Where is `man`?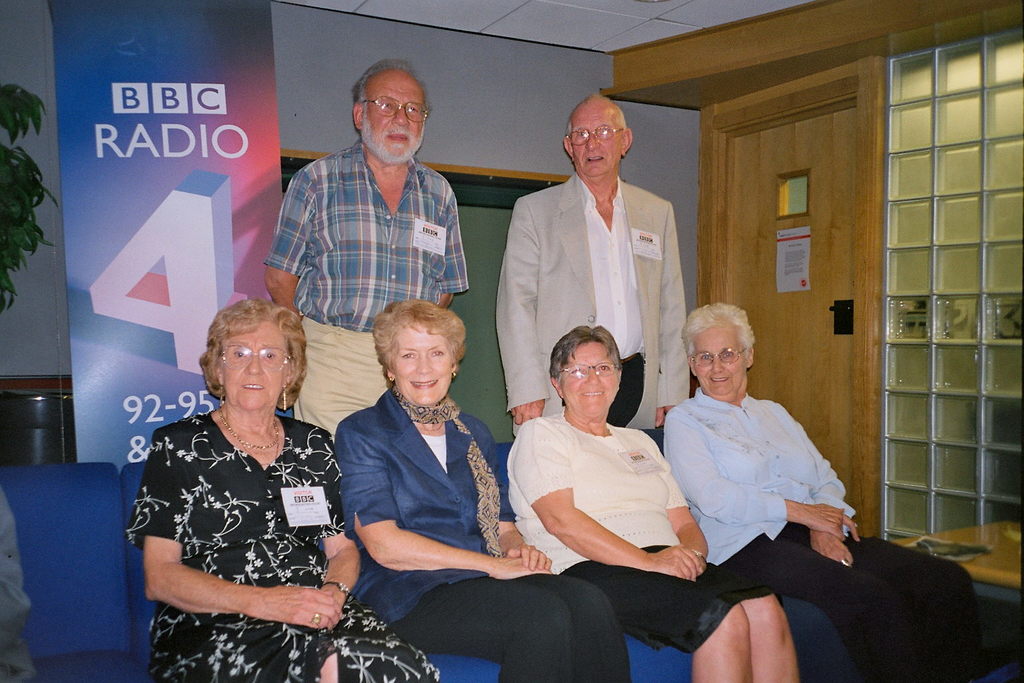
l=495, t=121, r=707, b=458.
